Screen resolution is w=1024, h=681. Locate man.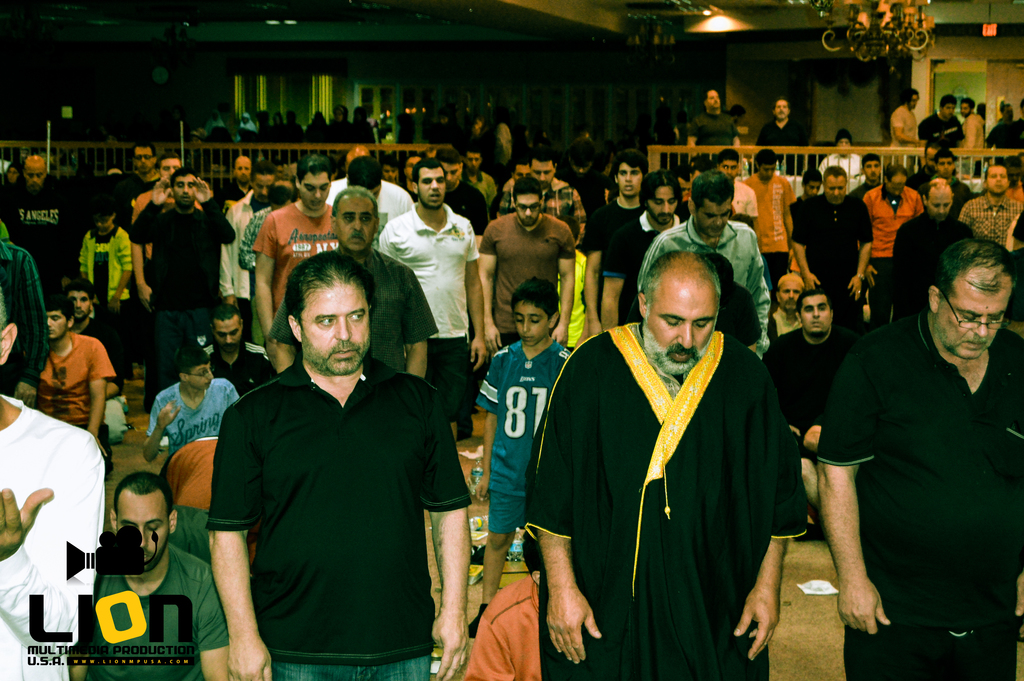
detection(957, 95, 982, 175).
